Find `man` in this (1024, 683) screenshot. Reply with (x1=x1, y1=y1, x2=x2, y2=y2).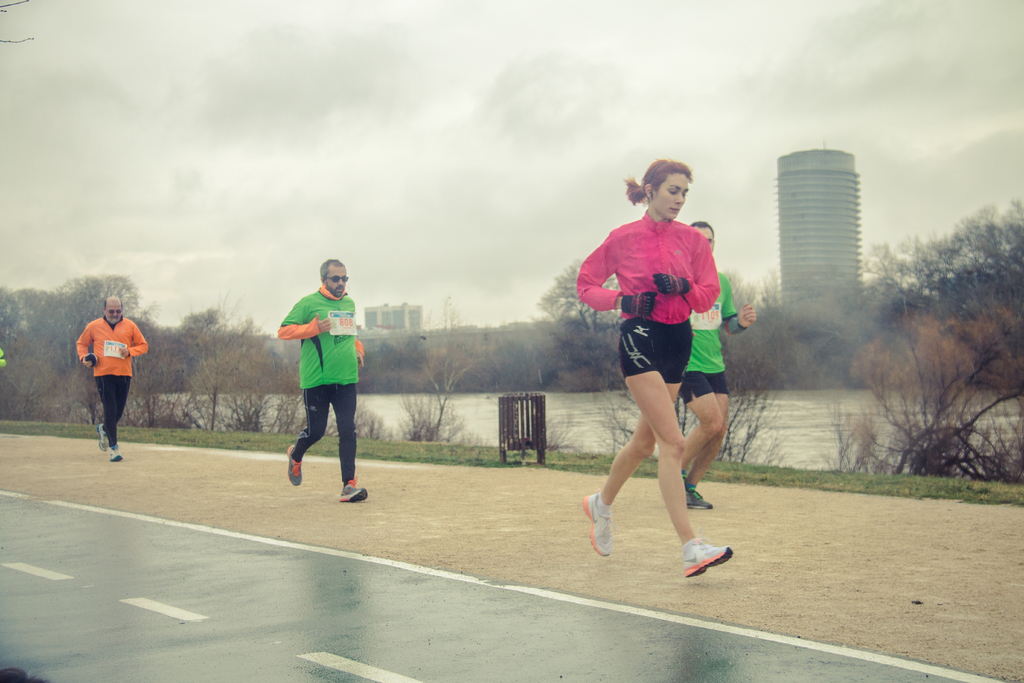
(x1=0, y1=347, x2=6, y2=370).
